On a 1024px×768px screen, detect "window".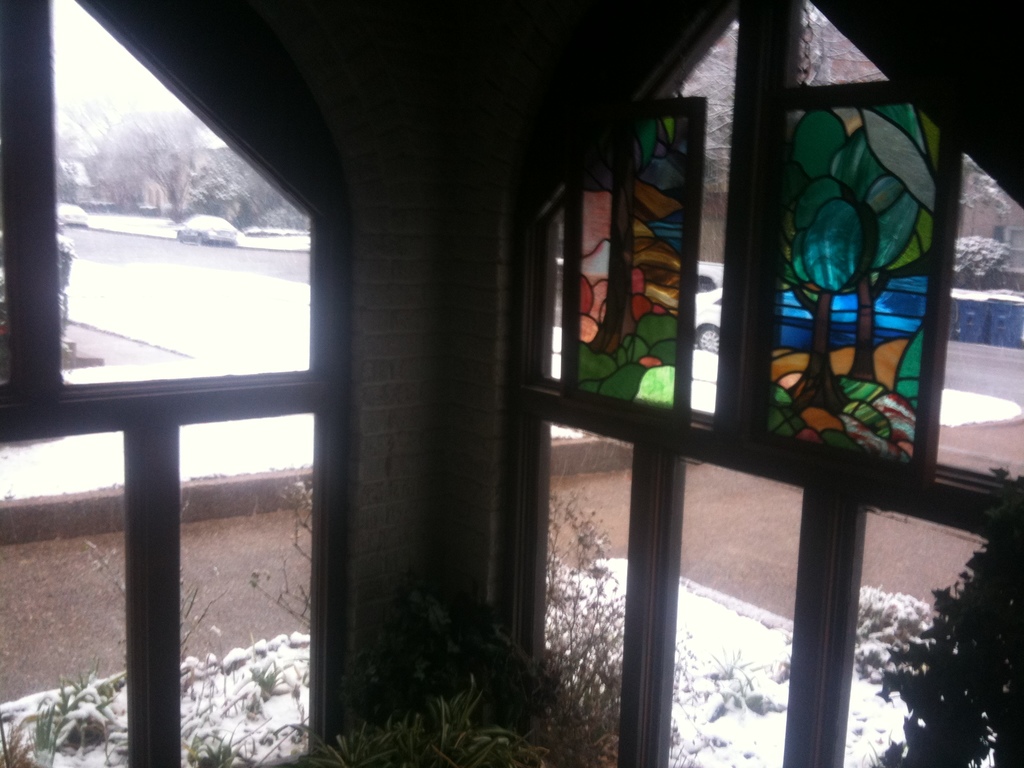
(33, 25, 362, 693).
